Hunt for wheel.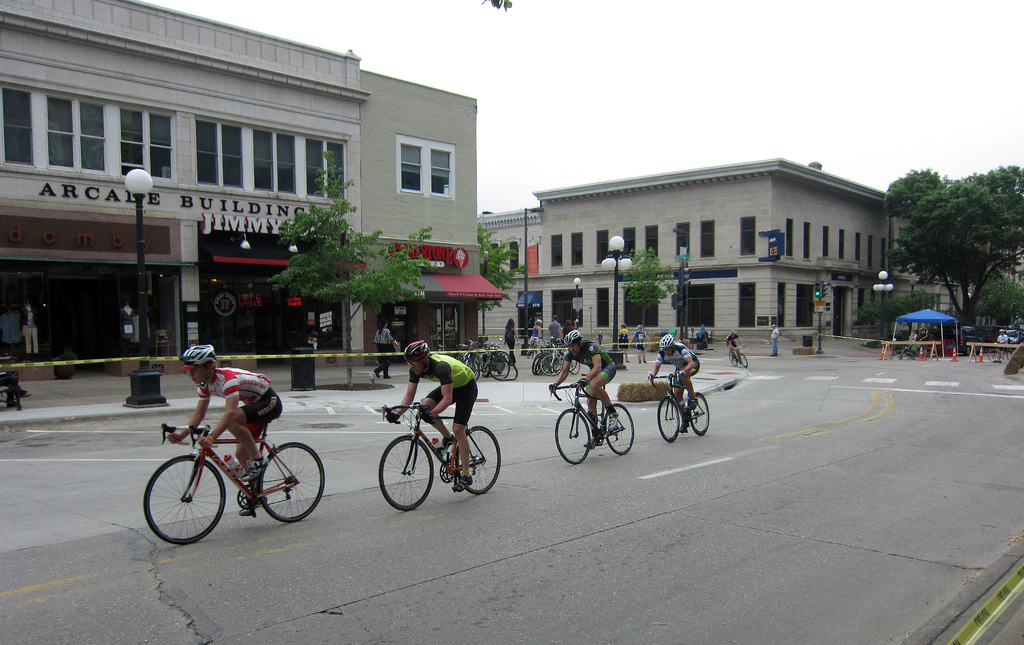
Hunted down at rect(257, 446, 326, 525).
